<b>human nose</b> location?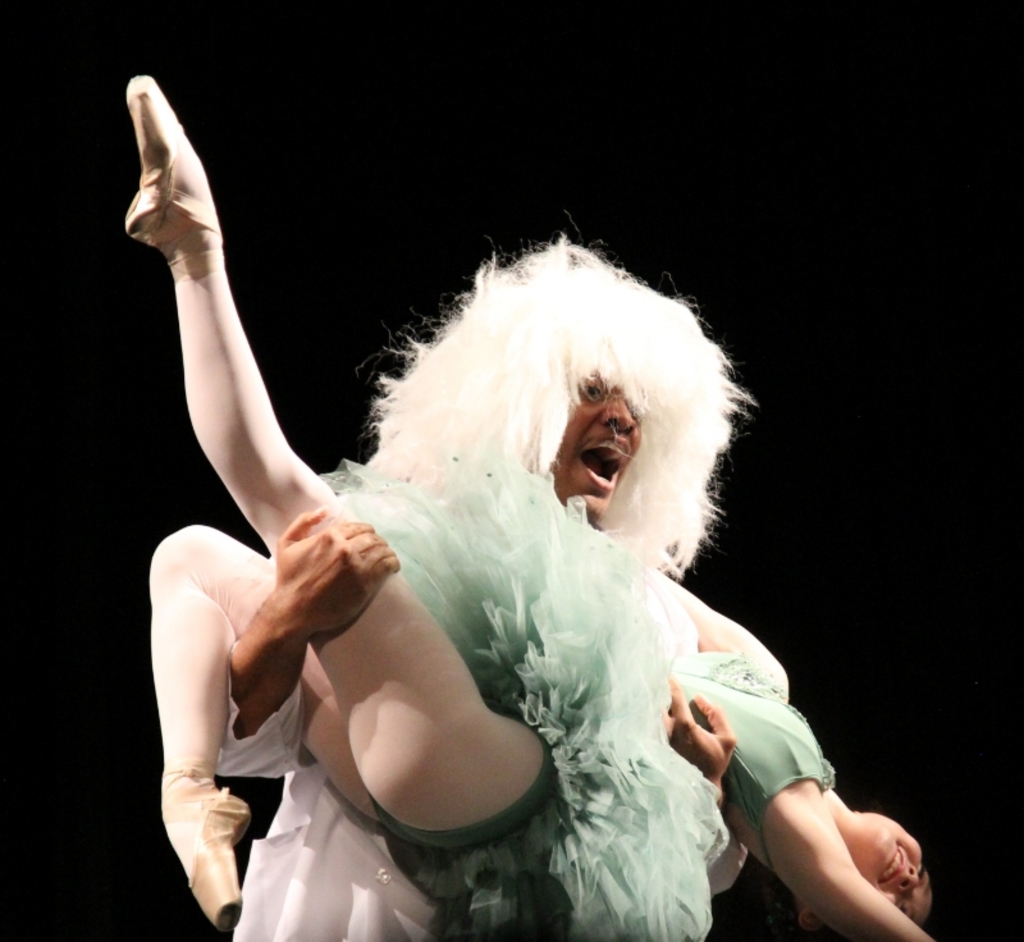
region(602, 389, 636, 435)
